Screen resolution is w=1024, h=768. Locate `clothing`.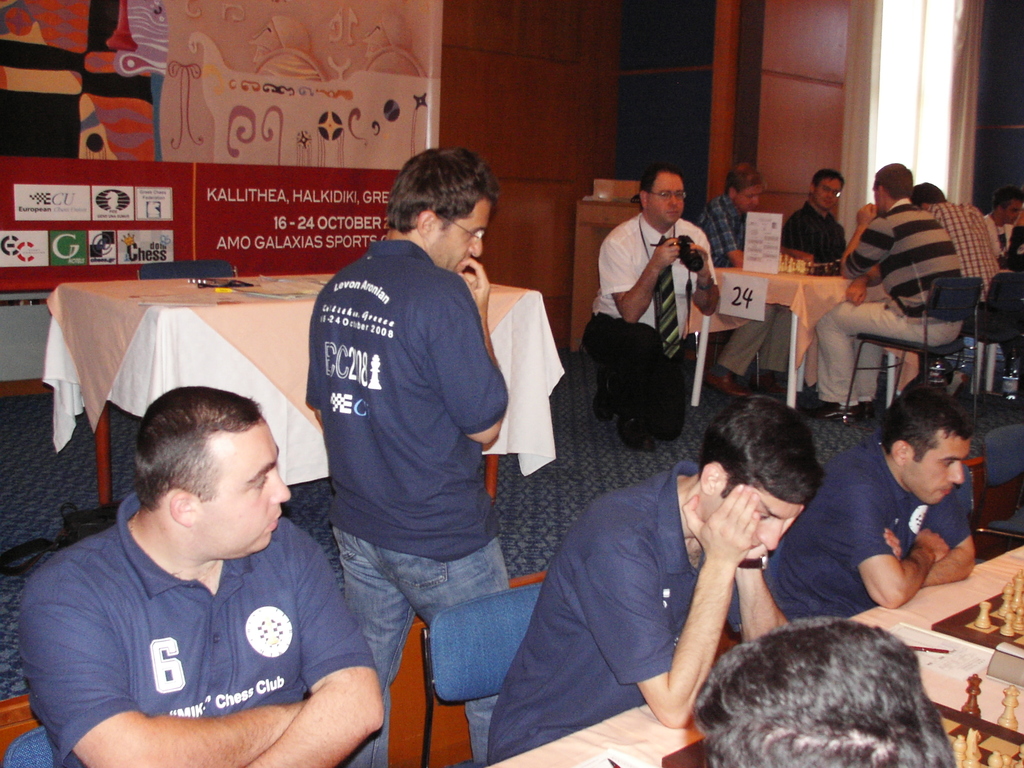
332/516/512/767.
